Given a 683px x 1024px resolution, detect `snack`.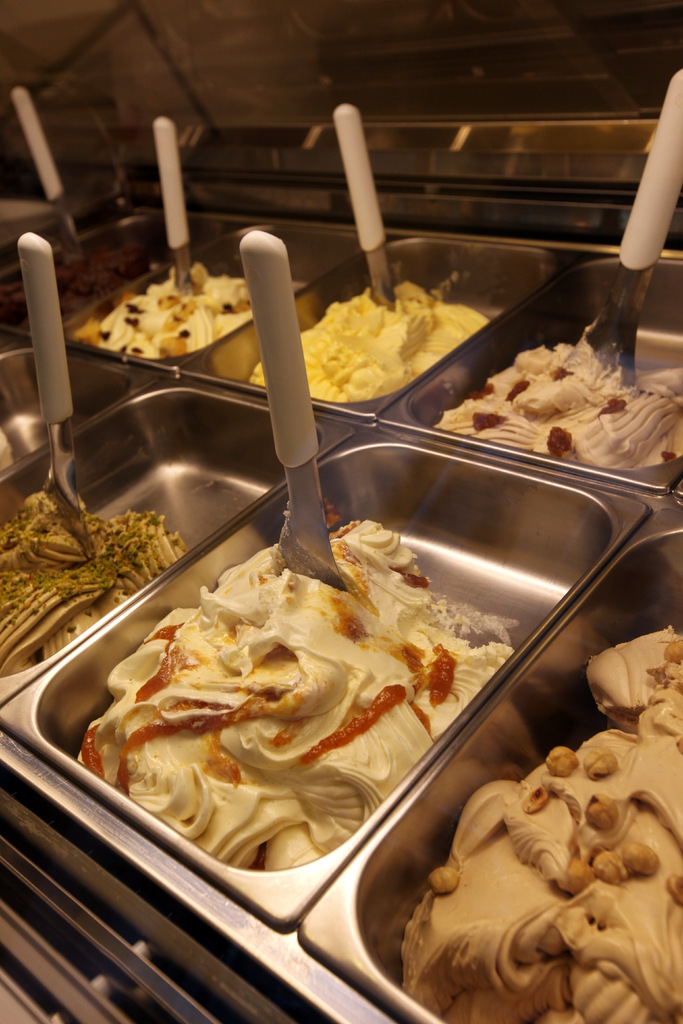
(x1=68, y1=504, x2=509, y2=875).
